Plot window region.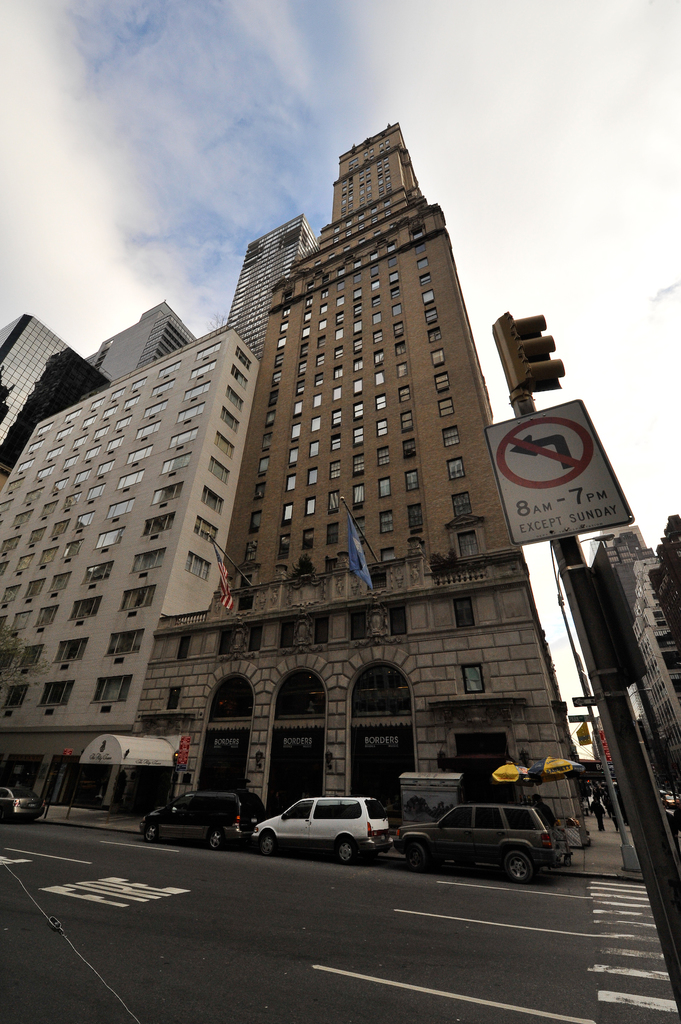
Plotted at detection(426, 306, 438, 322).
